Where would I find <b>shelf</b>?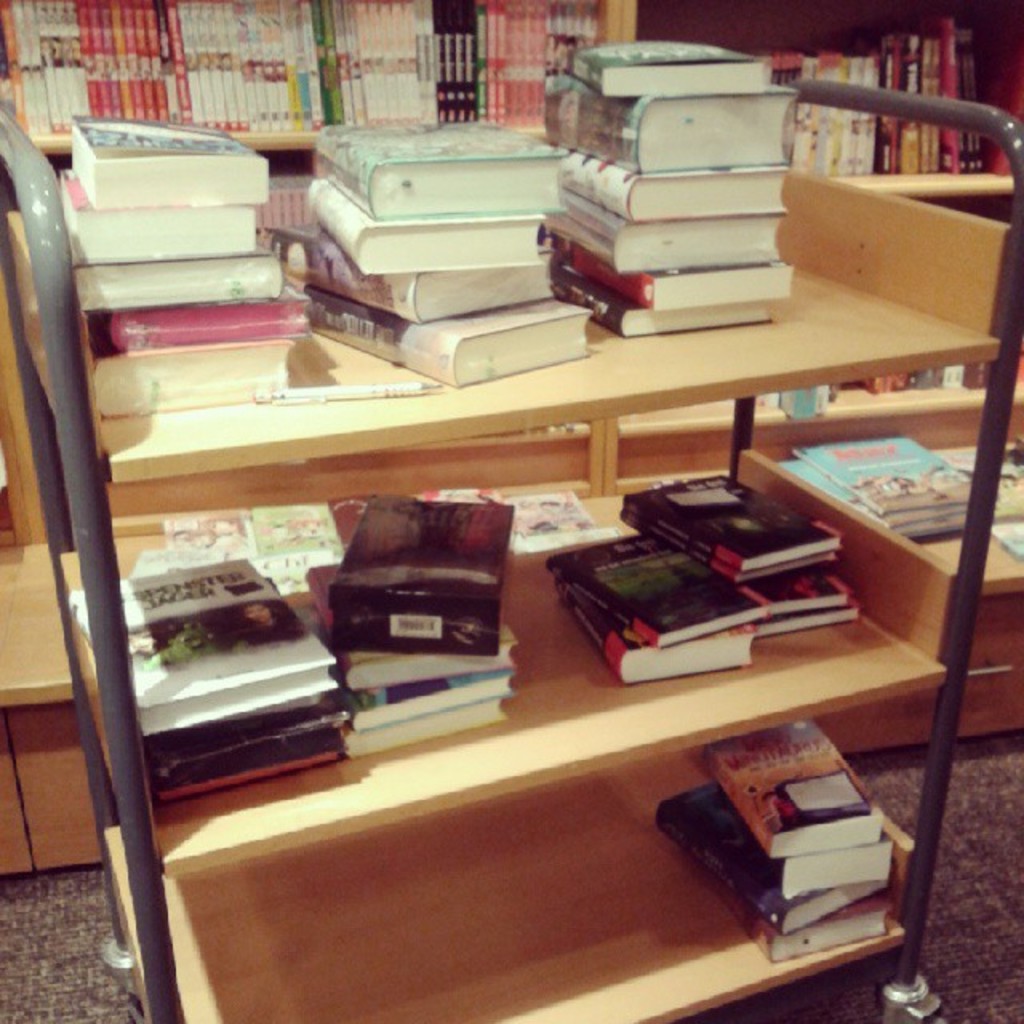
At <box>0,410,608,541</box>.
